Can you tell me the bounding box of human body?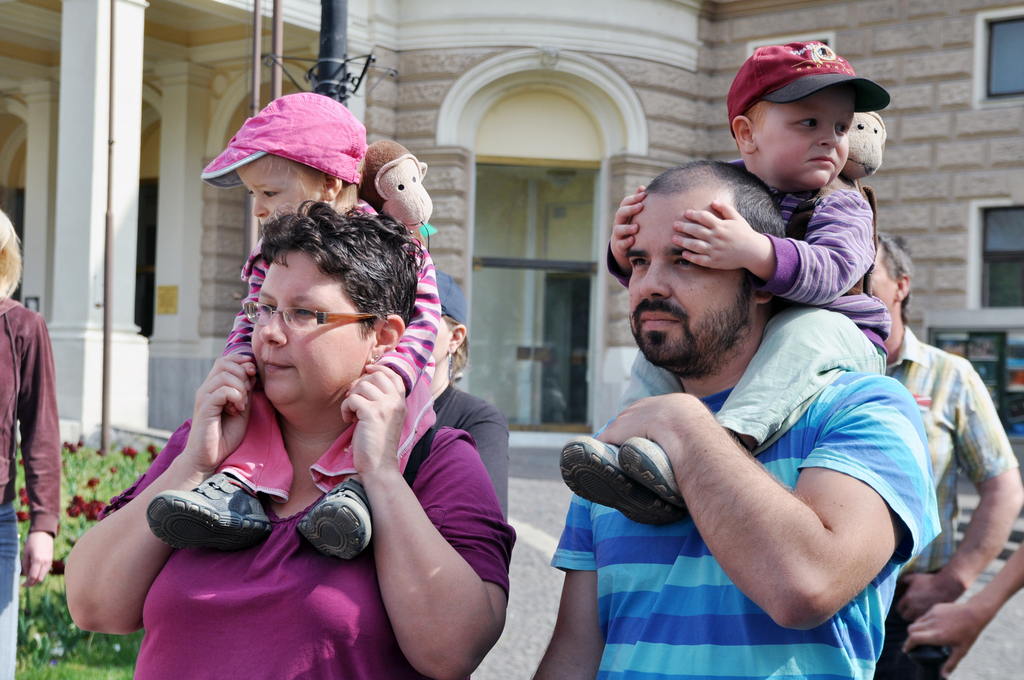
870,233,1023,678.
